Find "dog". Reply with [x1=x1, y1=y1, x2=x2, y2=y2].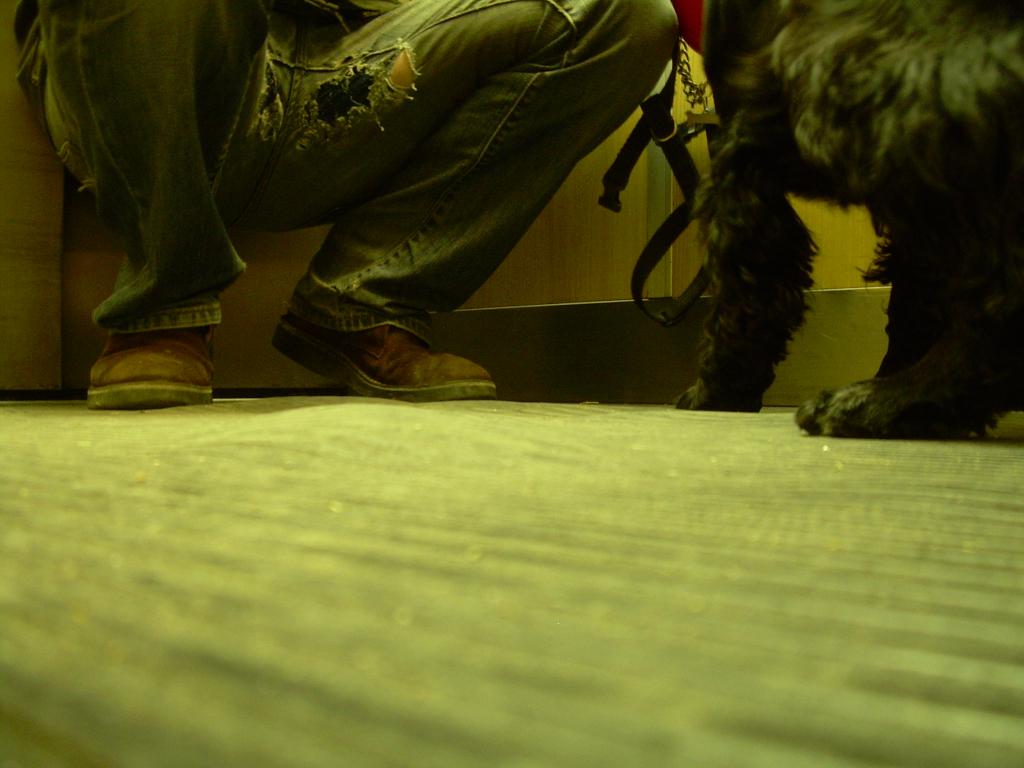
[x1=673, y1=0, x2=1023, y2=444].
